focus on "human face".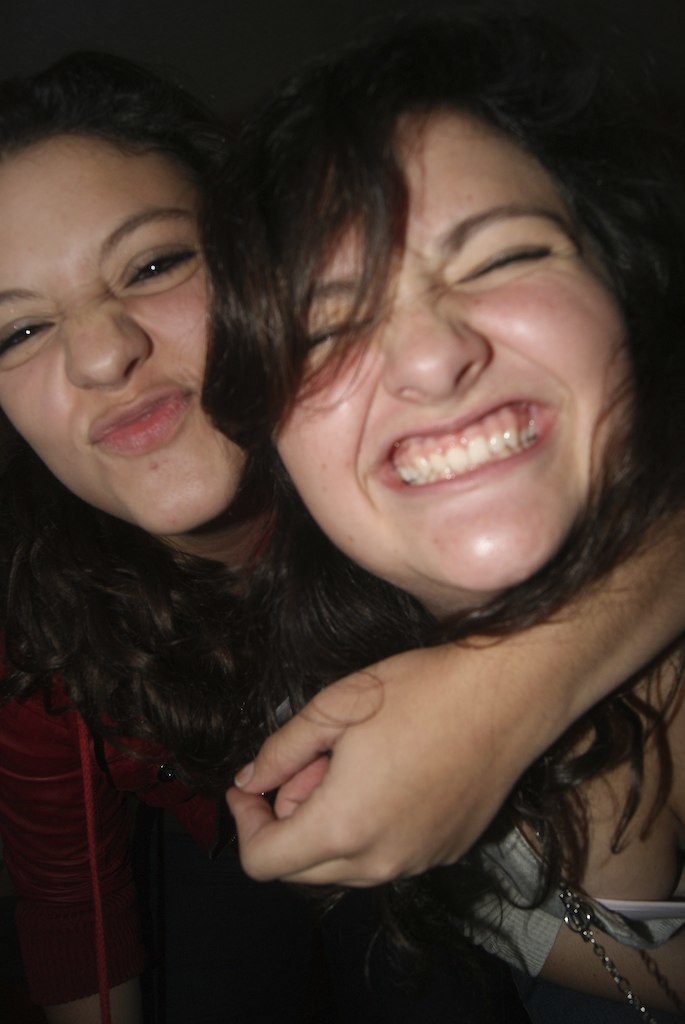
Focused at <box>267,107,634,586</box>.
